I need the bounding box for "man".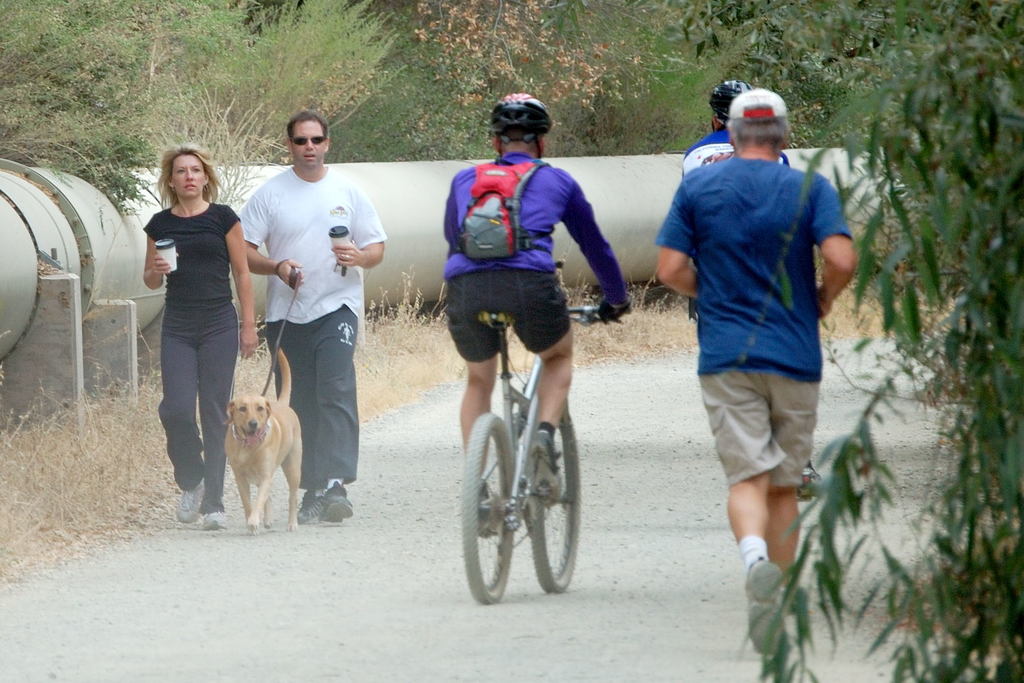
Here it is: region(440, 92, 628, 540).
